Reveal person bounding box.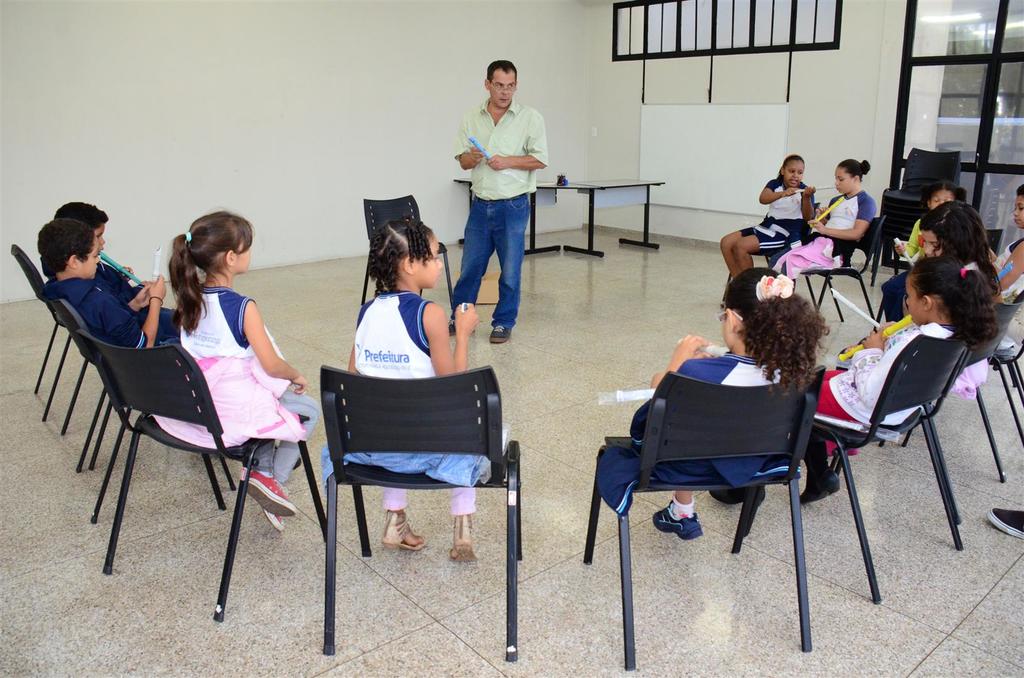
Revealed: (347,212,478,572).
